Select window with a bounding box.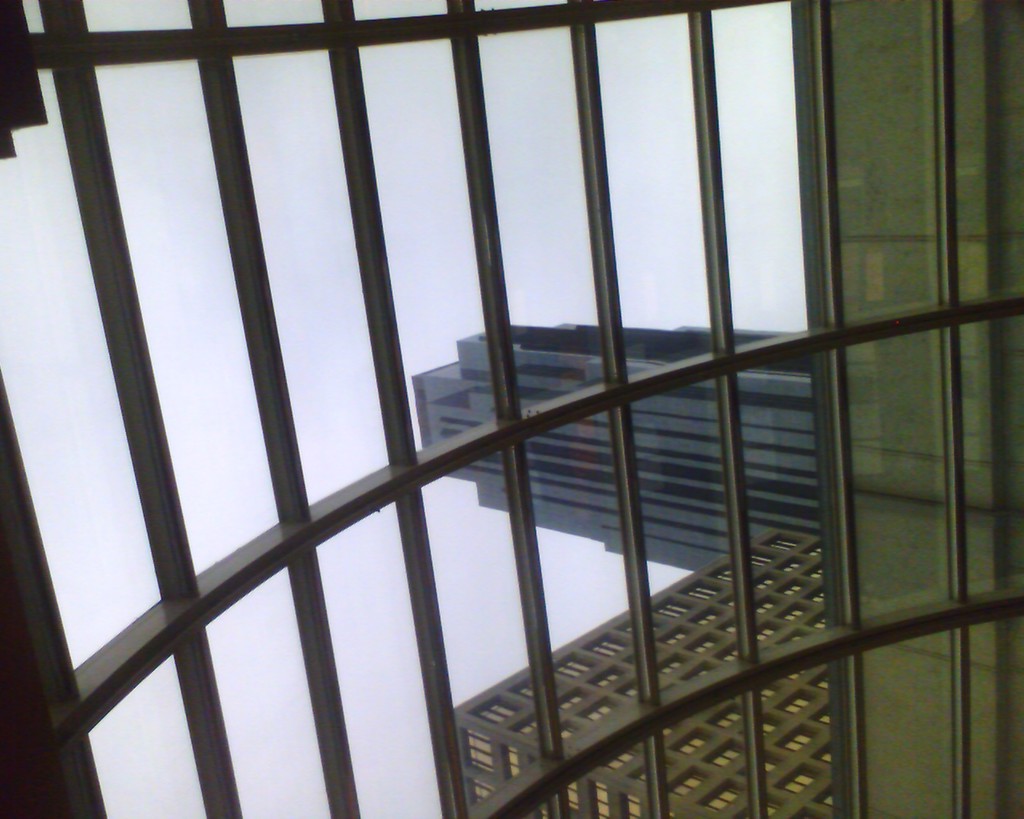
Rect(599, 751, 636, 776).
